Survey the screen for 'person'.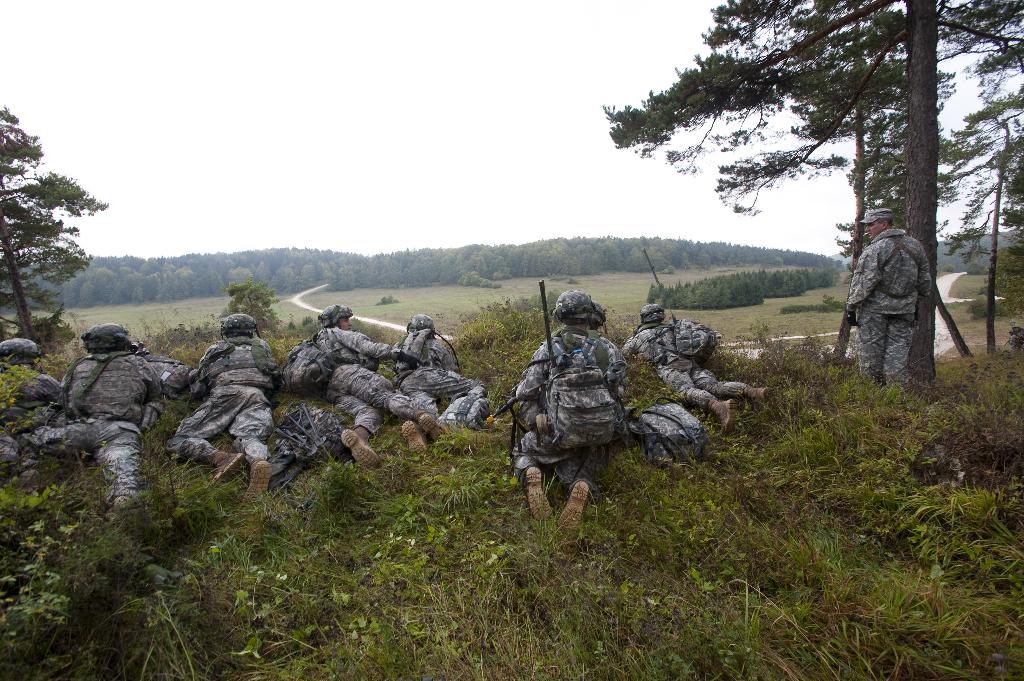
Survey found: <bbox>22, 324, 201, 518</bbox>.
